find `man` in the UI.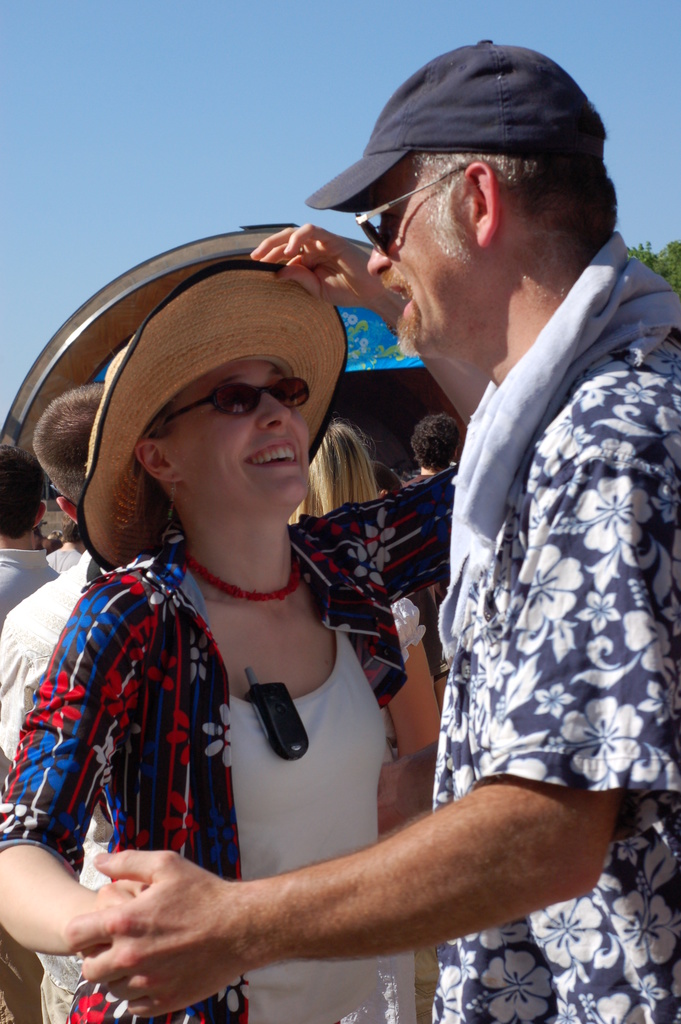
UI element at (x1=69, y1=40, x2=680, y2=1023).
